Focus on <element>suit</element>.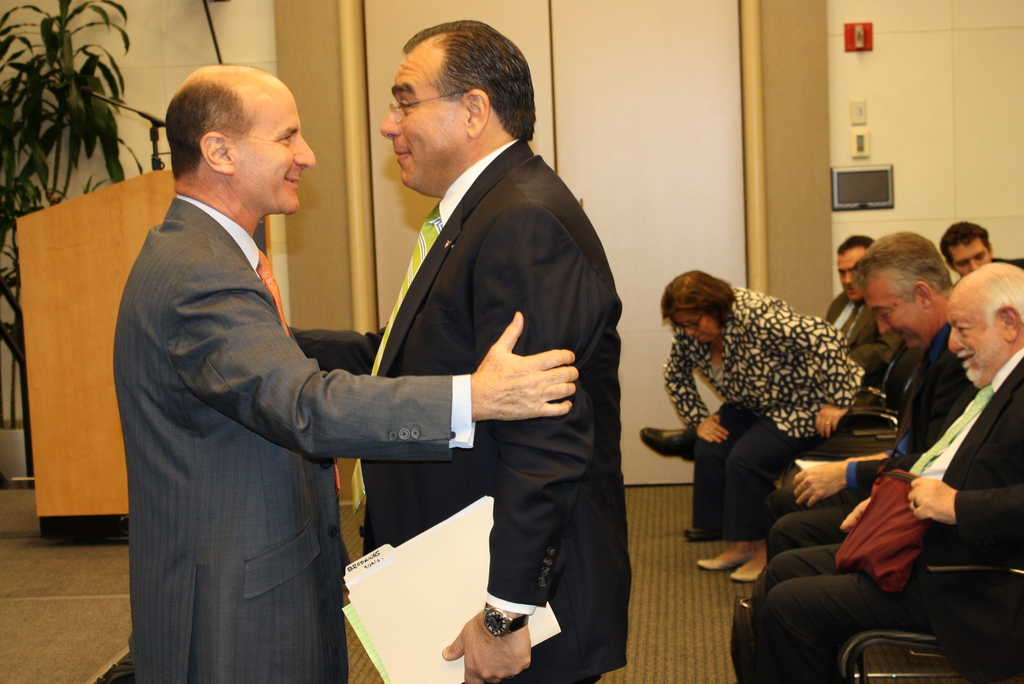
Focused at 767 311 968 557.
